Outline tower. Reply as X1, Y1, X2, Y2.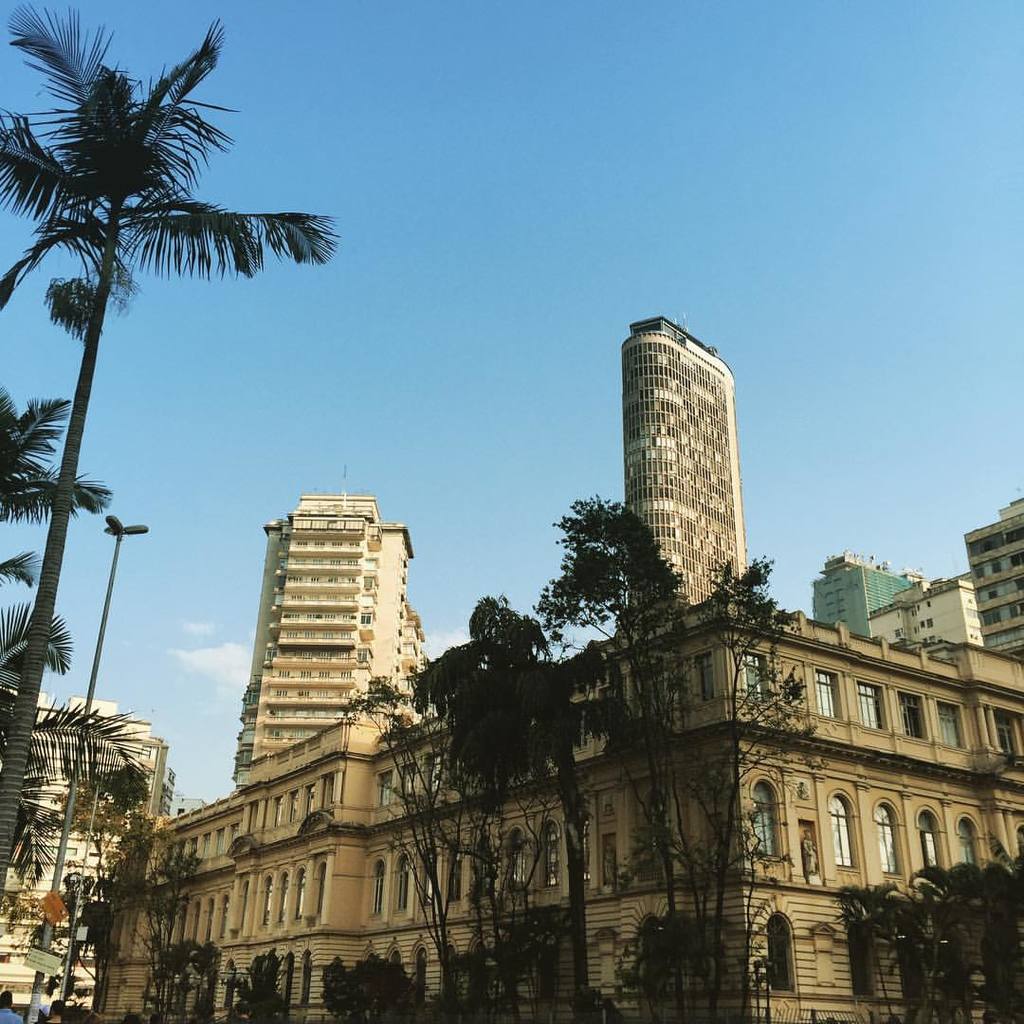
807, 558, 975, 638.
